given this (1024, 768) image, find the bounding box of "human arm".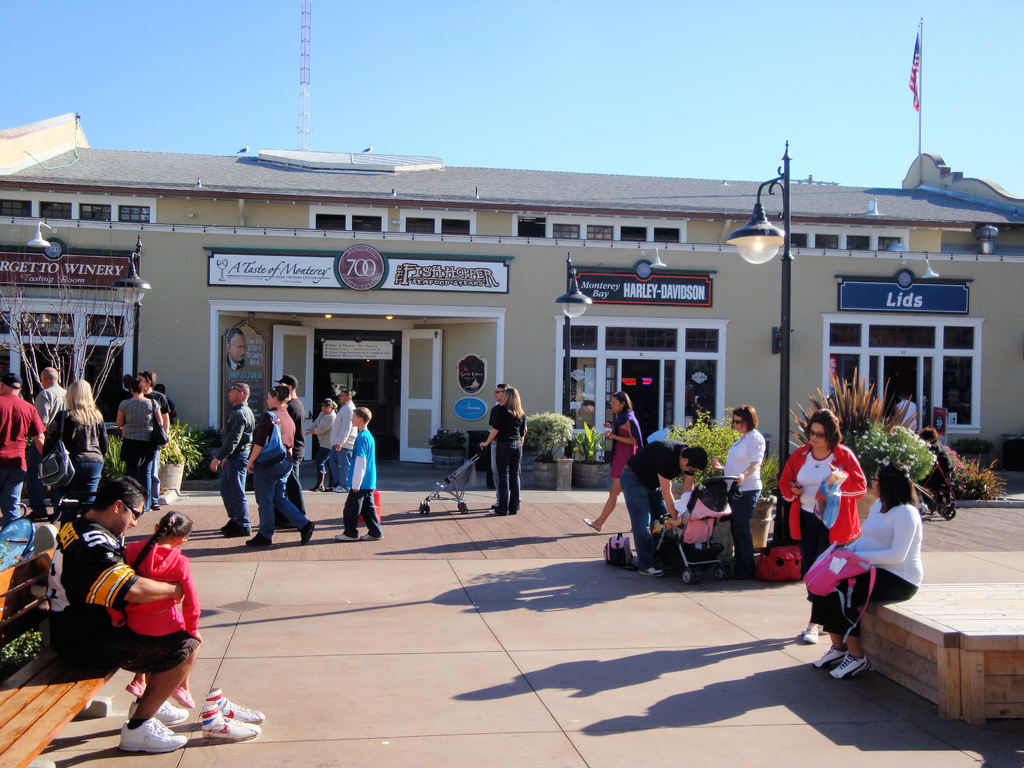
locate(682, 476, 694, 492).
